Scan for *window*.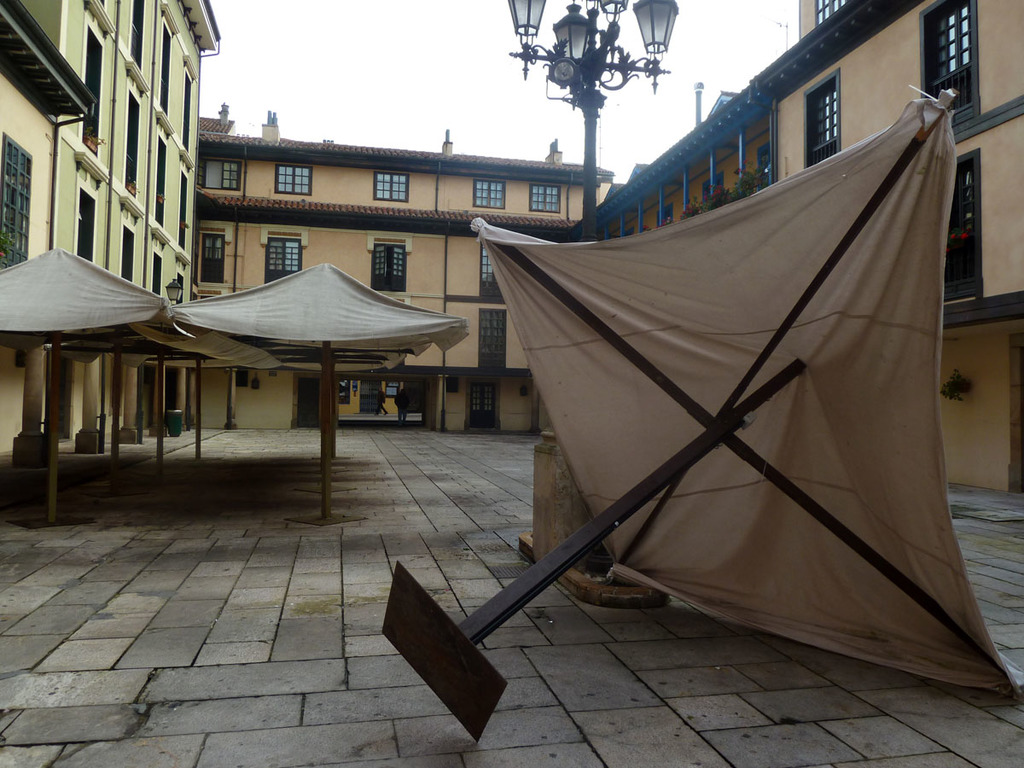
Scan result: 196/230/224/282.
